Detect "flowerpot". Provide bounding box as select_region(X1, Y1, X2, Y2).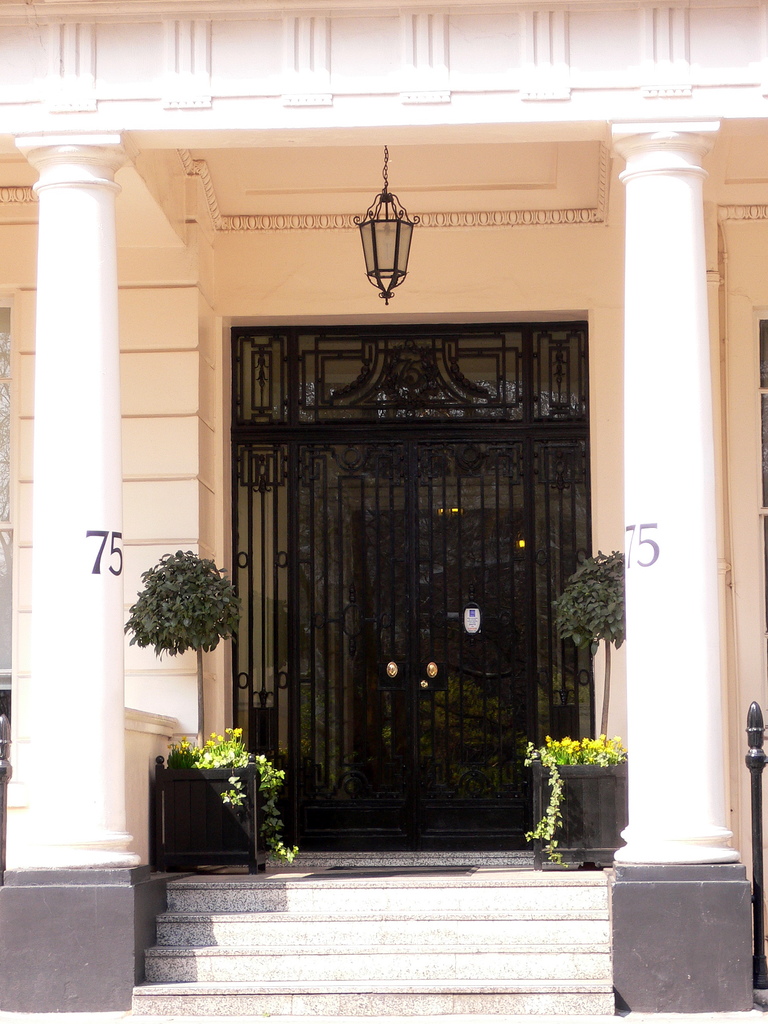
select_region(147, 753, 282, 881).
